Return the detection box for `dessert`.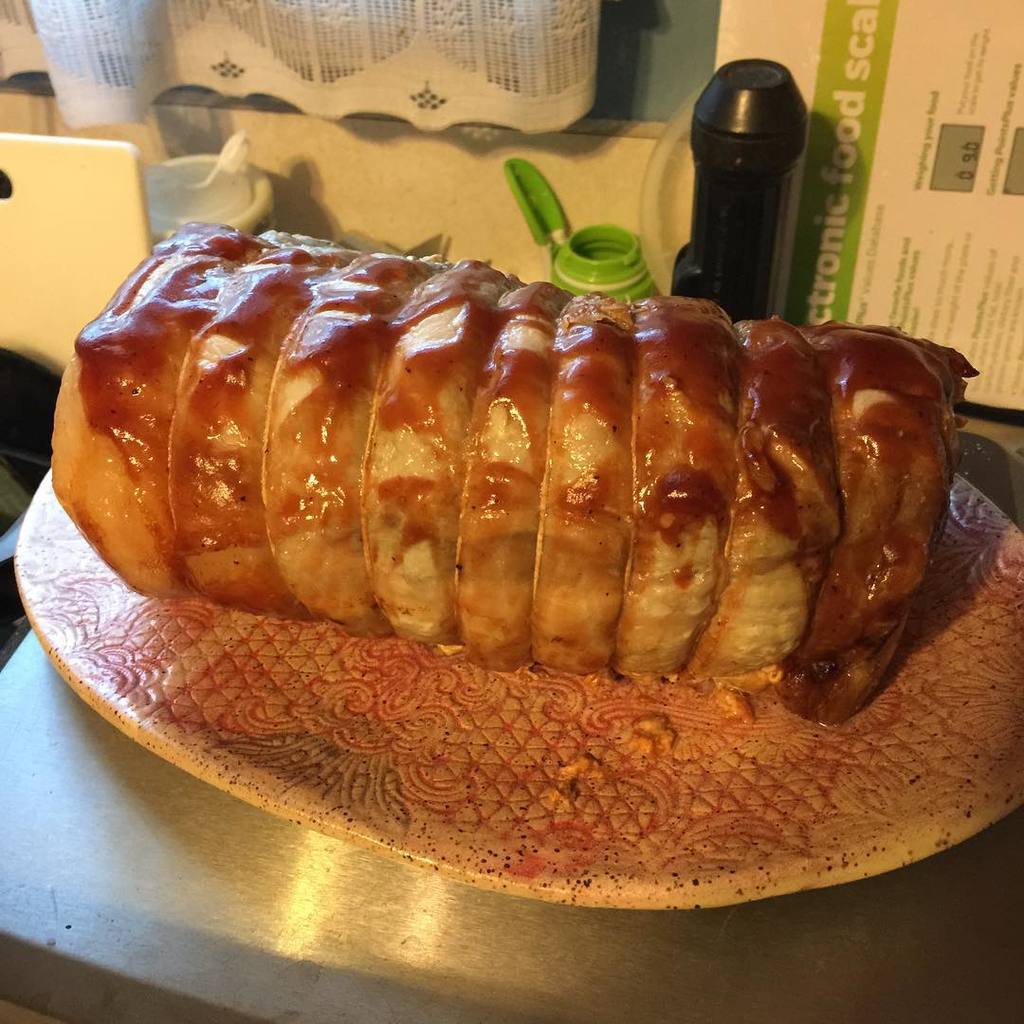
(69, 229, 1001, 783).
